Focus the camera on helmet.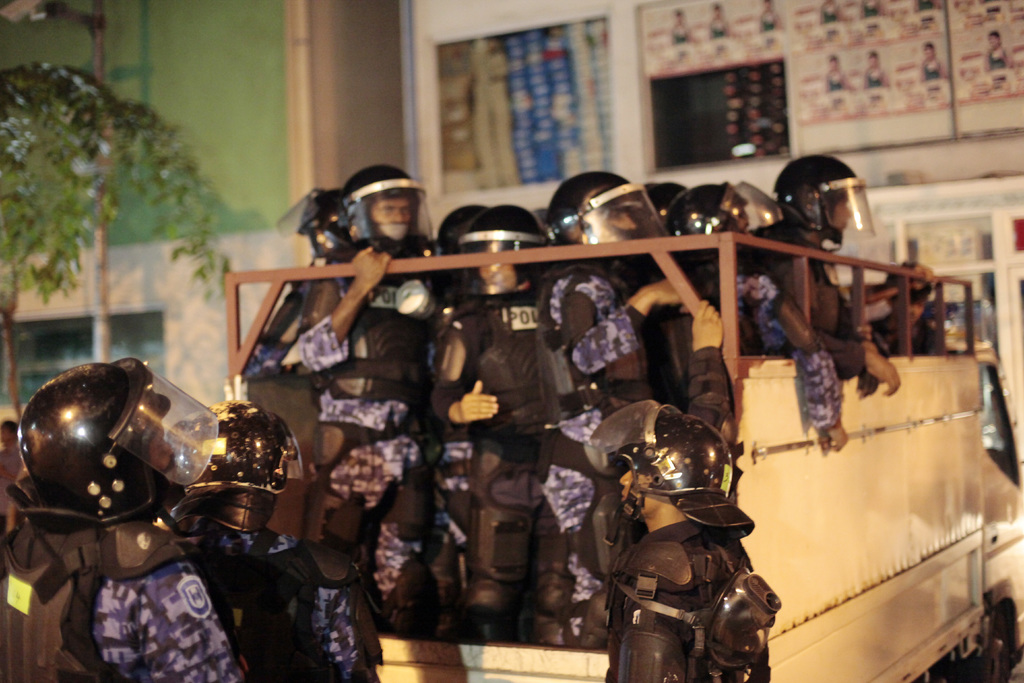
Focus region: (10, 358, 214, 531).
